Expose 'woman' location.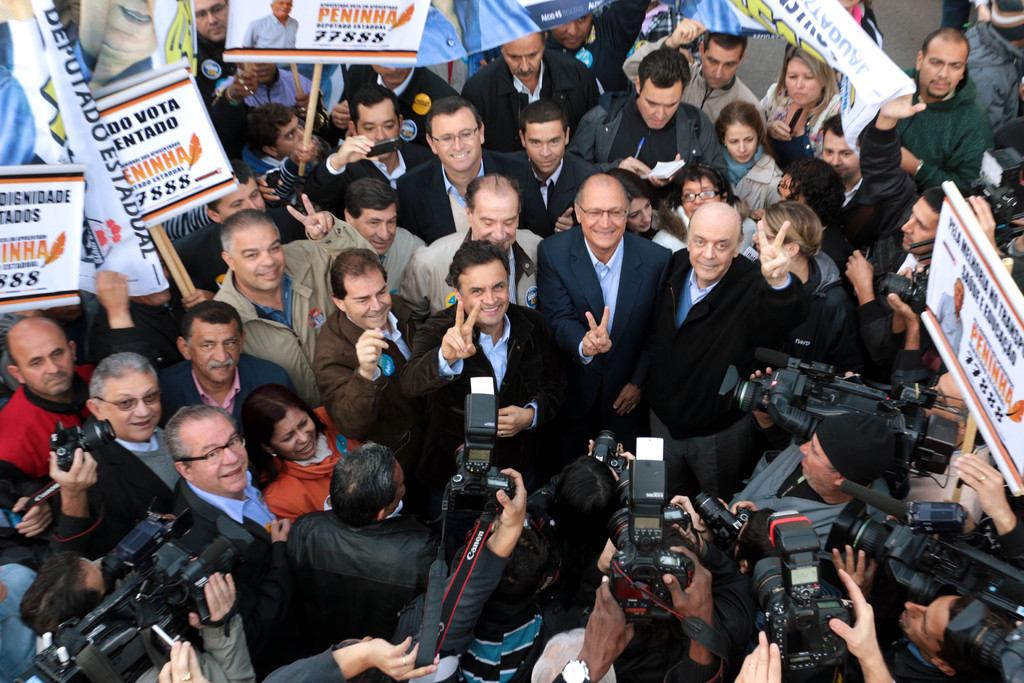
Exposed at {"left": 223, "top": 379, "right": 367, "bottom": 520}.
